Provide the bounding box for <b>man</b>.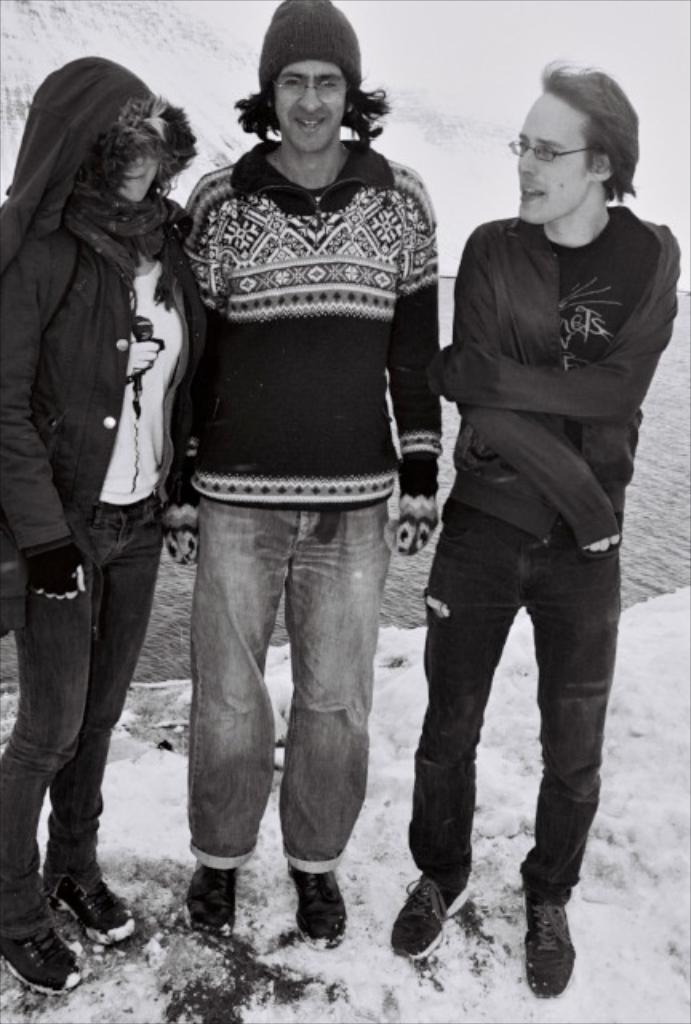
155,0,433,946.
